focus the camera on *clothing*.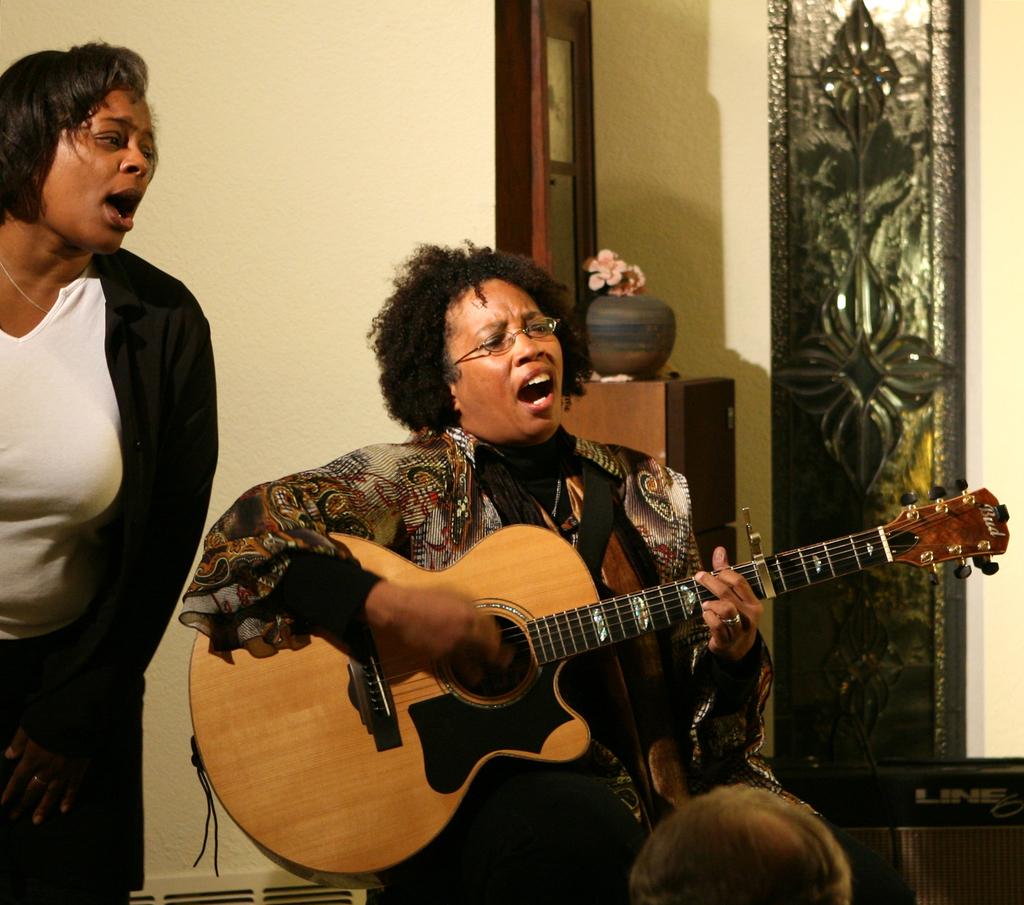
Focus region: locate(268, 395, 920, 875).
